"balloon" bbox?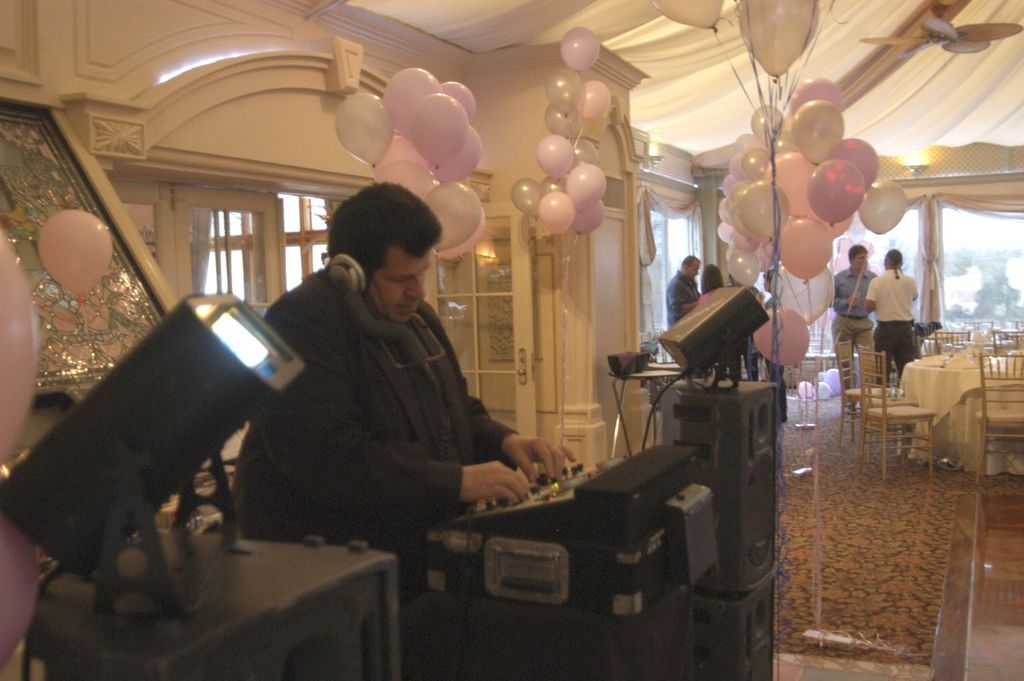
735 230 757 253
